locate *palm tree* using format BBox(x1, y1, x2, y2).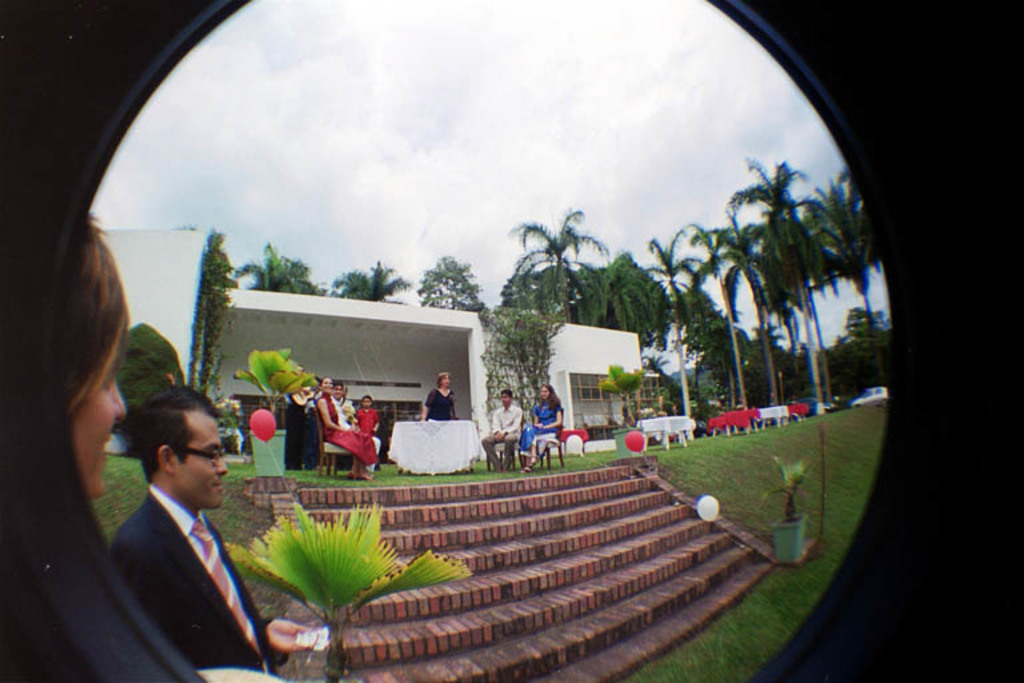
BBox(755, 308, 788, 372).
